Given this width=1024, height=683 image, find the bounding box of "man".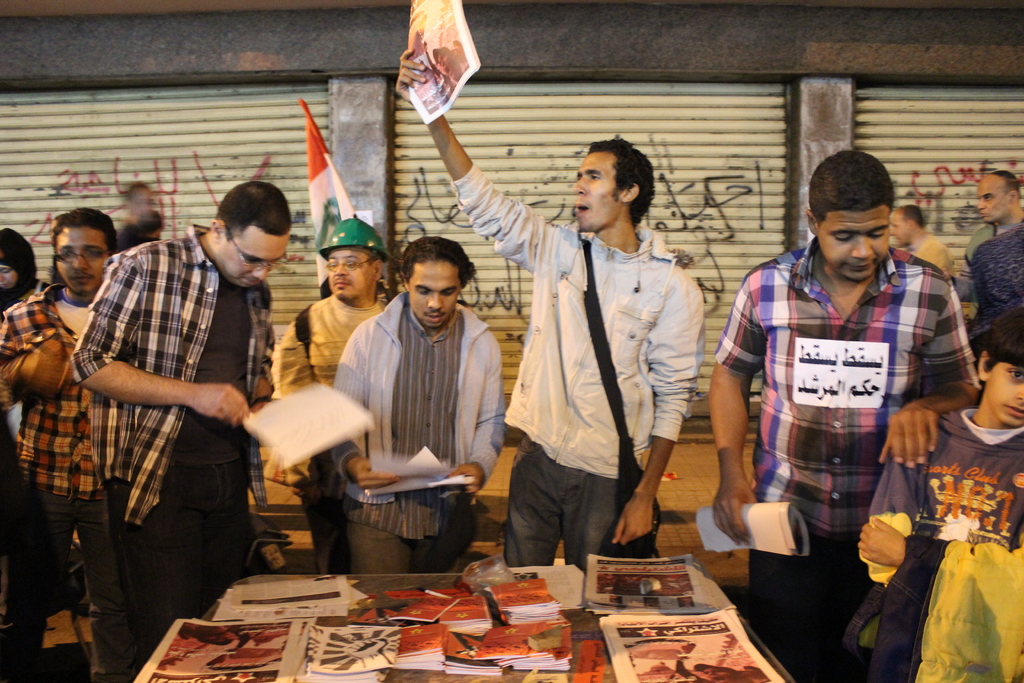
(x1=68, y1=181, x2=289, y2=671).
